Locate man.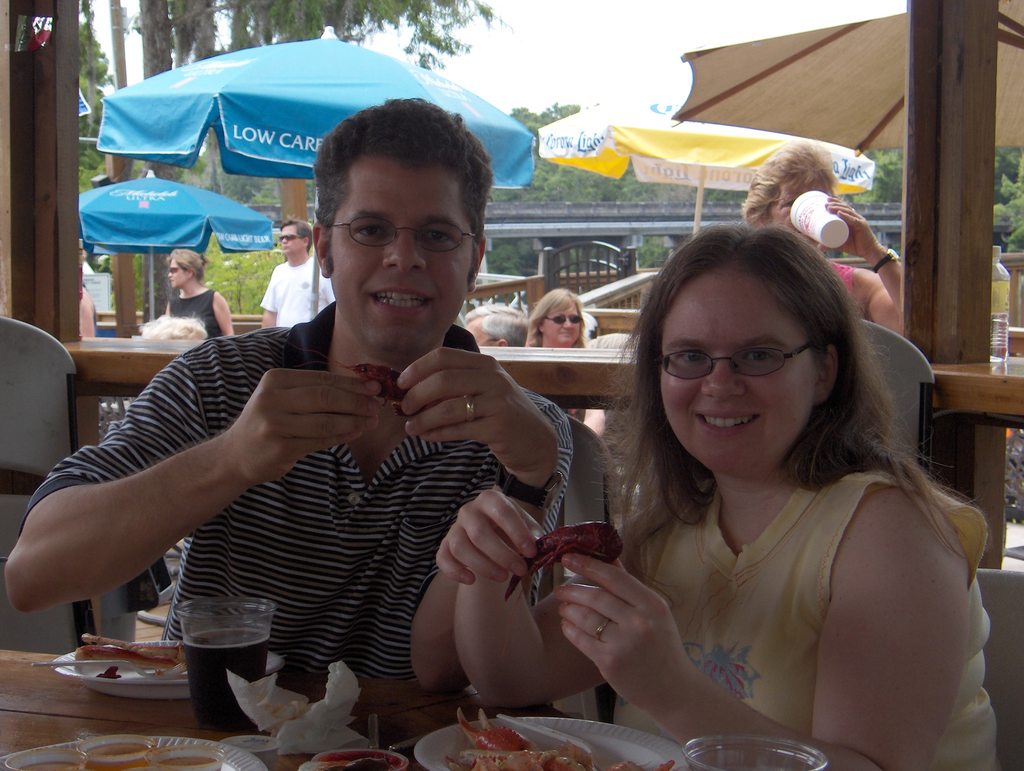
Bounding box: x1=91, y1=159, x2=666, y2=757.
